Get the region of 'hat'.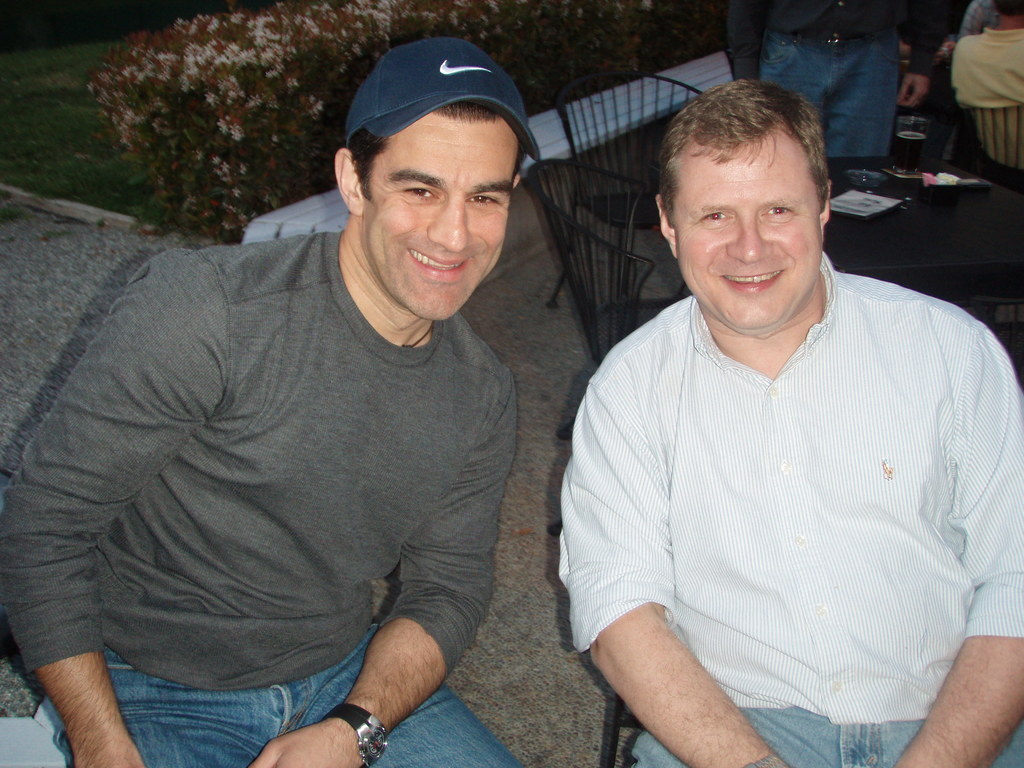
left=339, top=36, right=541, bottom=188.
